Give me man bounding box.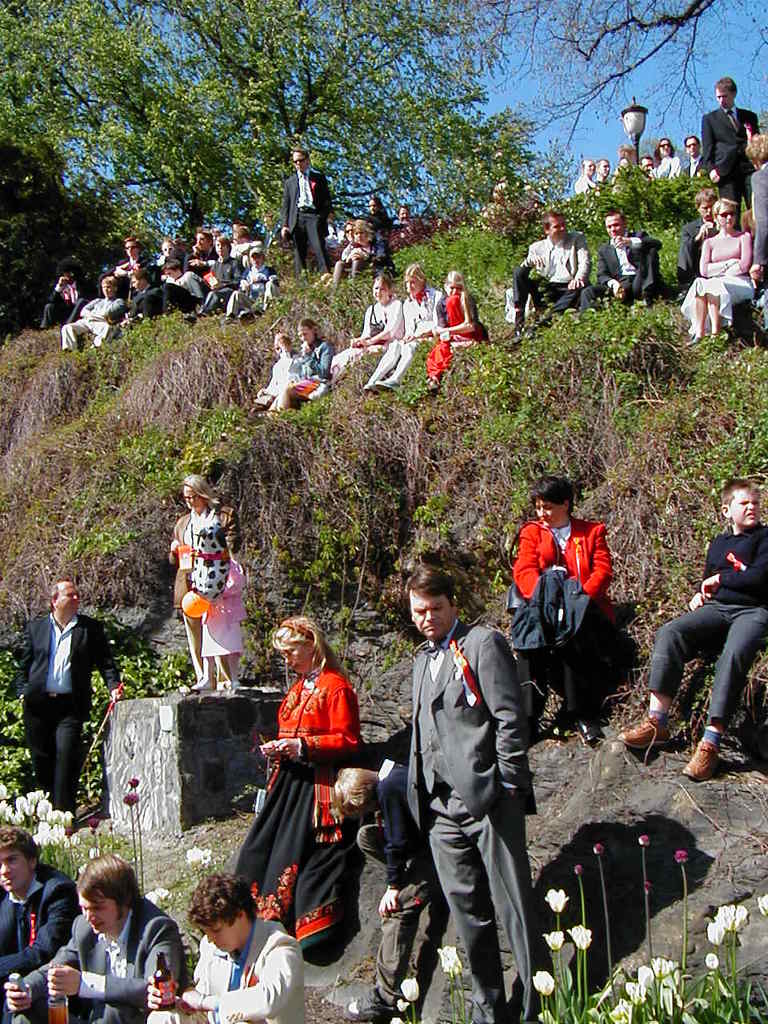
682/137/714/178.
